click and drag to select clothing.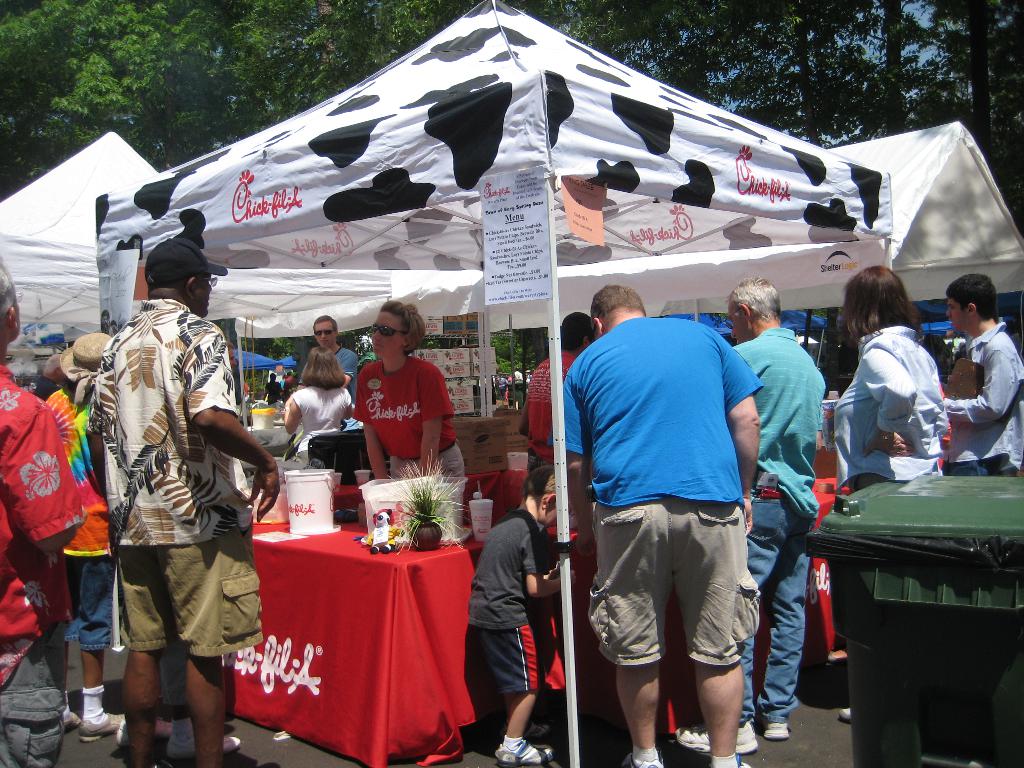
Selection: x1=940, y1=319, x2=1023, y2=479.
